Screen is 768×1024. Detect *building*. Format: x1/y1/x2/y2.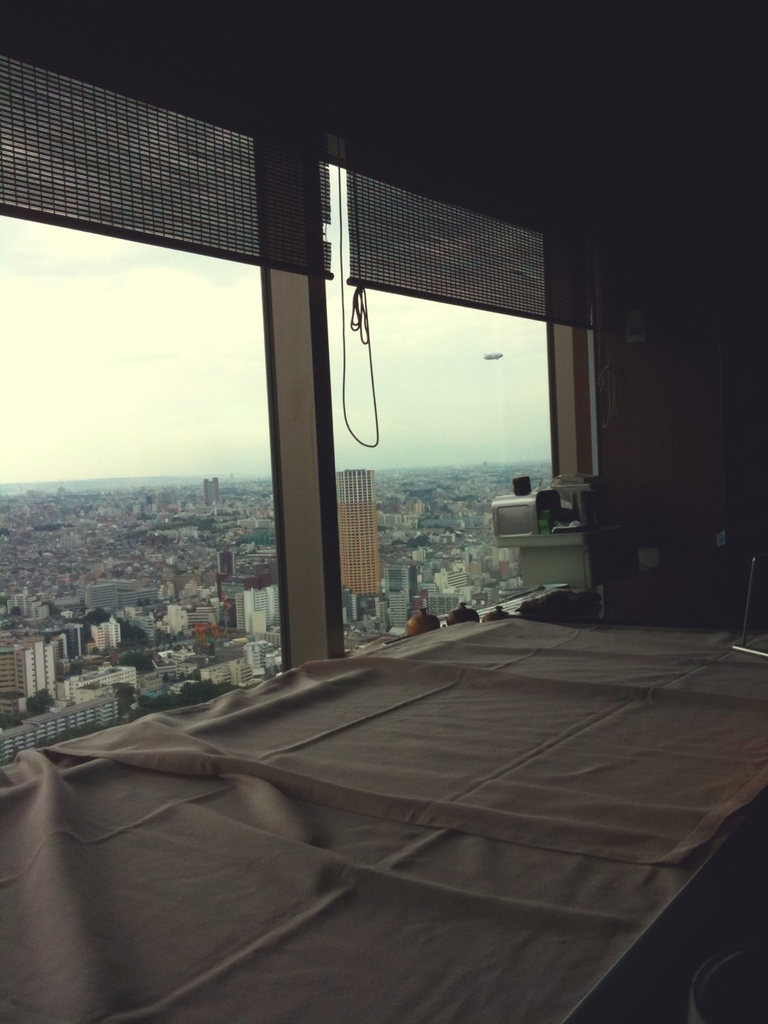
0/0/767/1023.
